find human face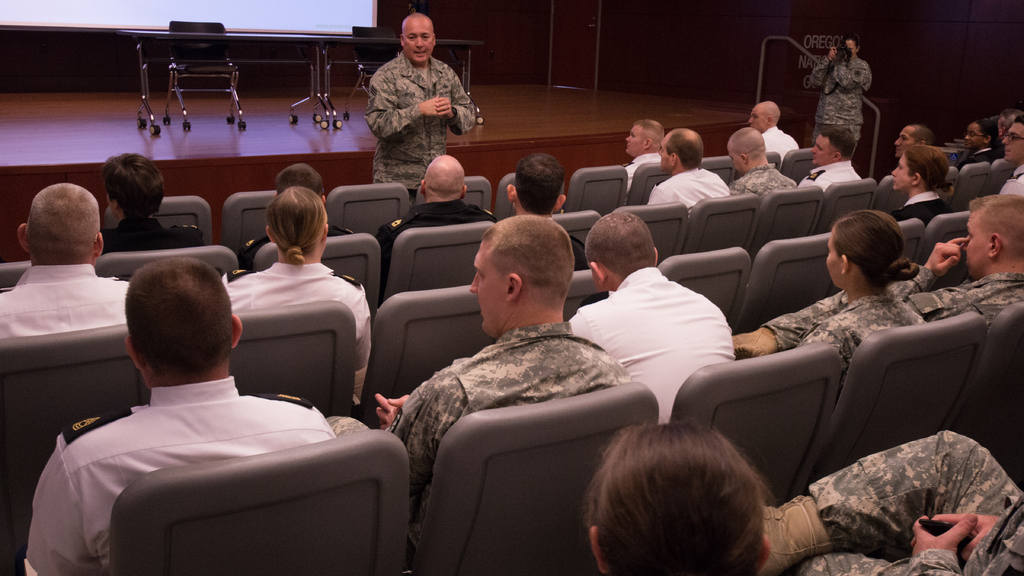
crop(470, 236, 502, 332)
